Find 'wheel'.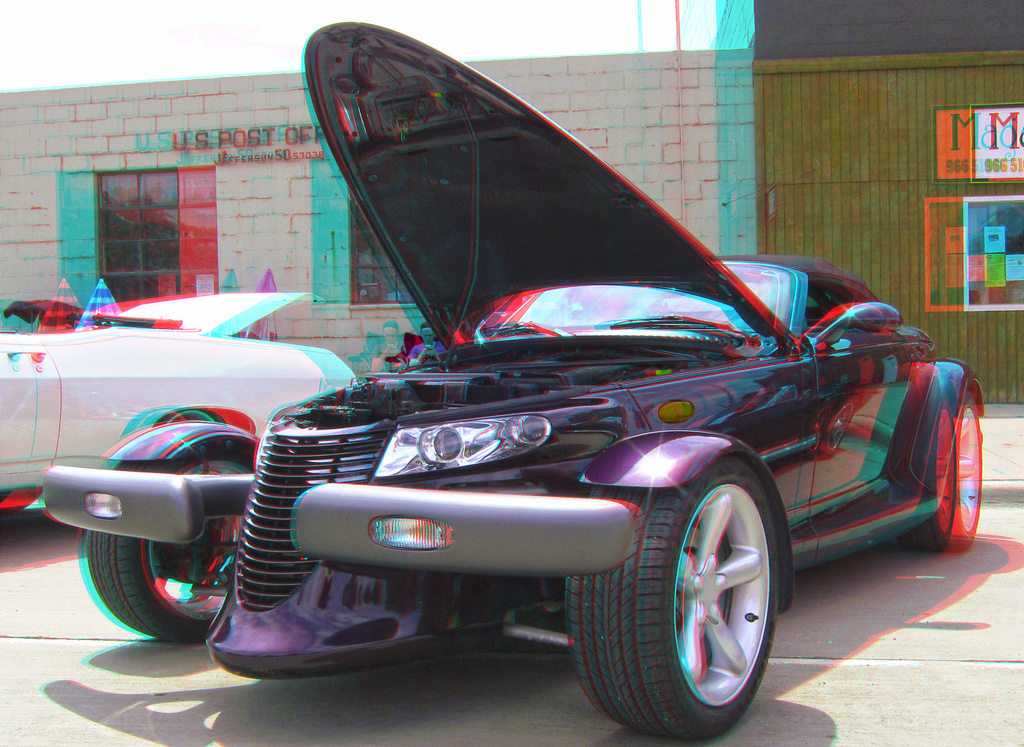
crop(897, 394, 981, 551).
